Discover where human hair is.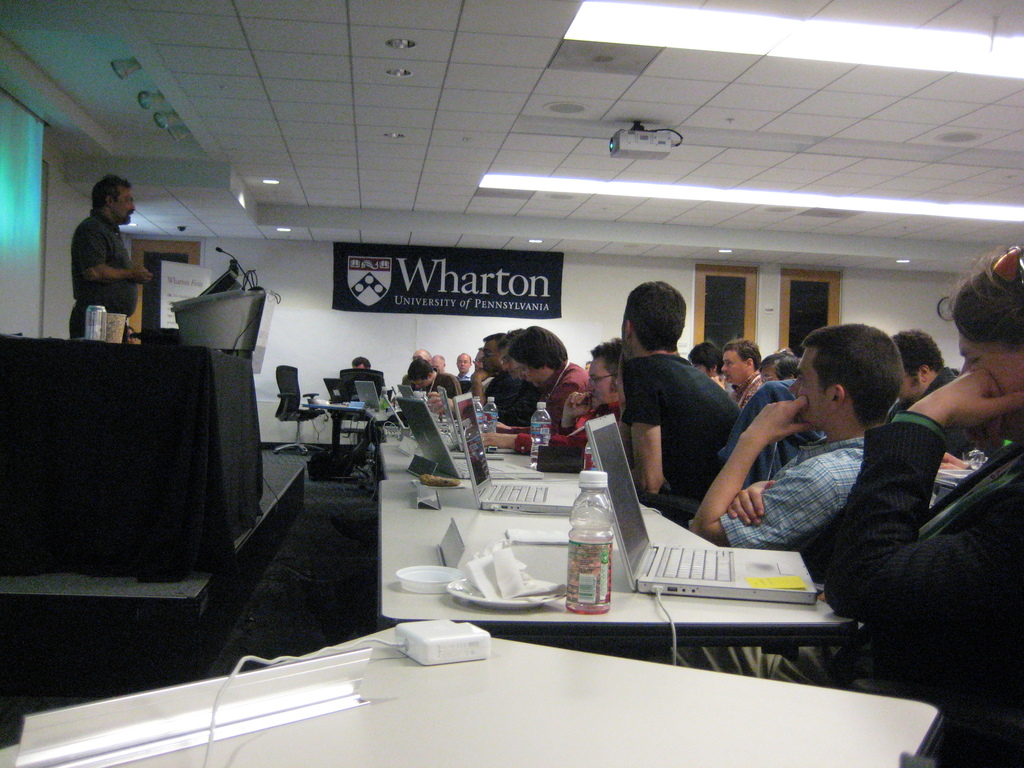
Discovered at locate(687, 341, 721, 374).
